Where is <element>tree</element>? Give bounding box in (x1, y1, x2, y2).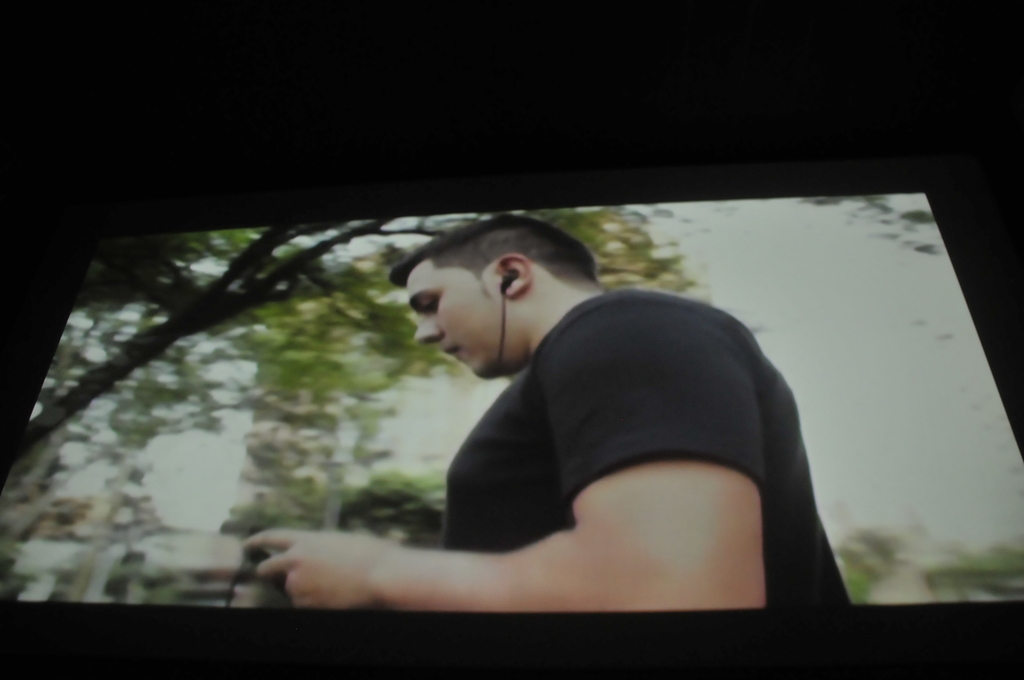
(0, 210, 735, 482).
